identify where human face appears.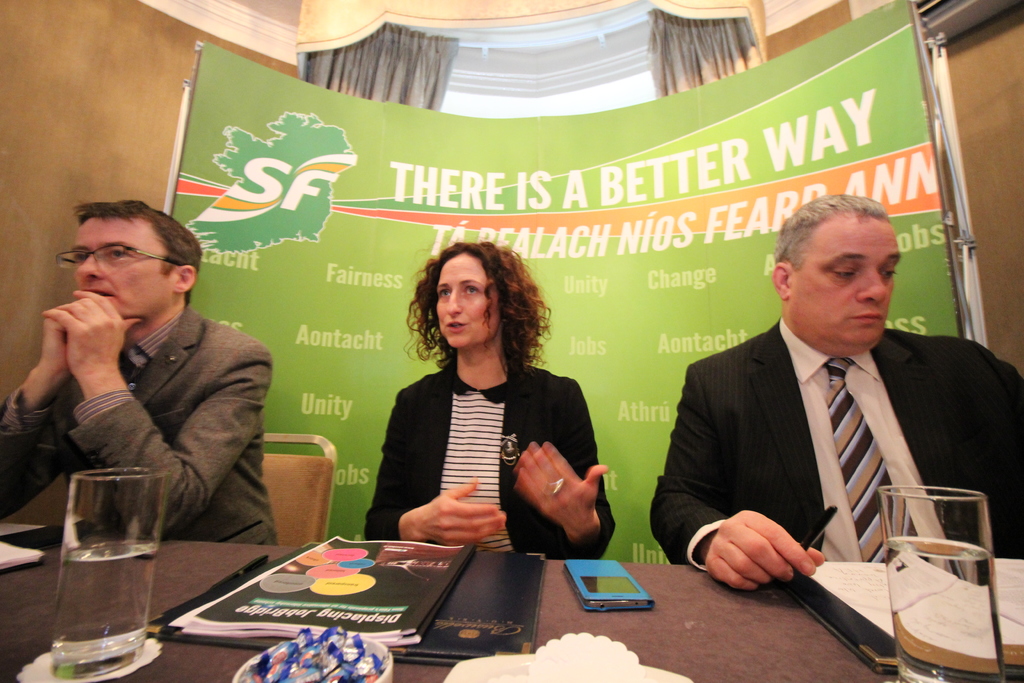
Appears at bbox(72, 215, 176, 318).
